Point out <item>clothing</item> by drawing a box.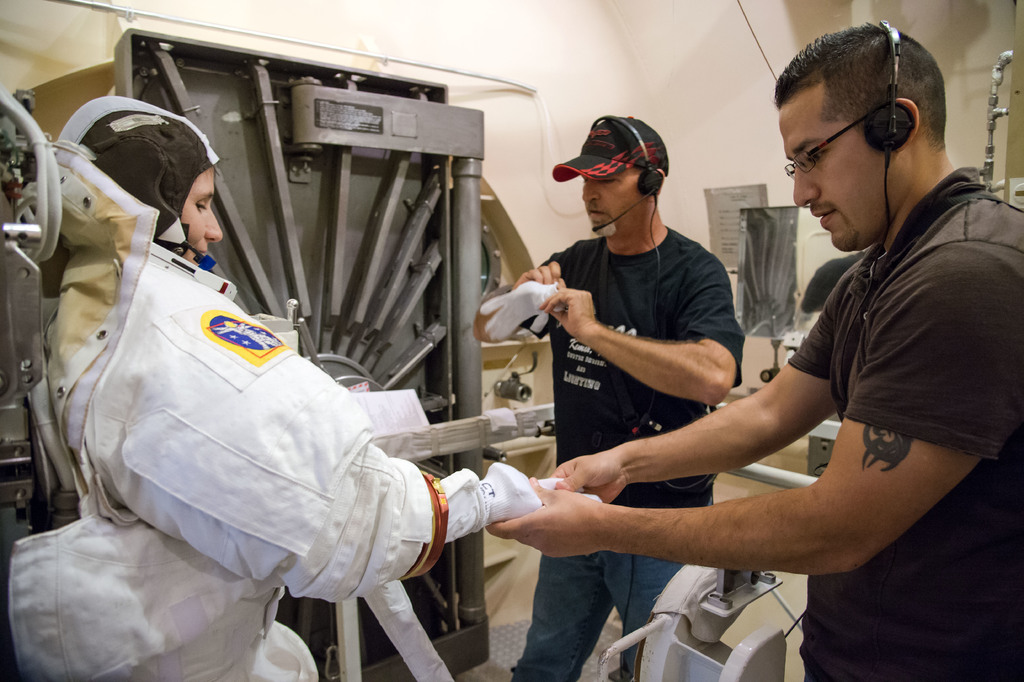
[x1=516, y1=229, x2=748, y2=681].
